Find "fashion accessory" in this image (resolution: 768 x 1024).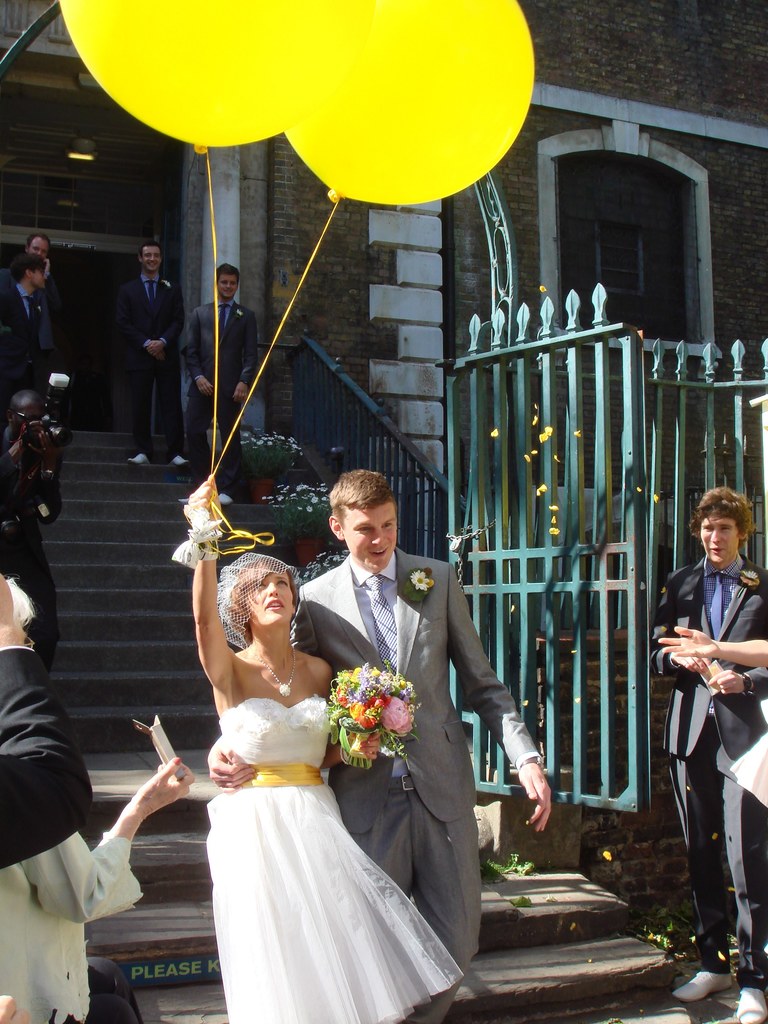
(x1=174, y1=756, x2=182, y2=766).
